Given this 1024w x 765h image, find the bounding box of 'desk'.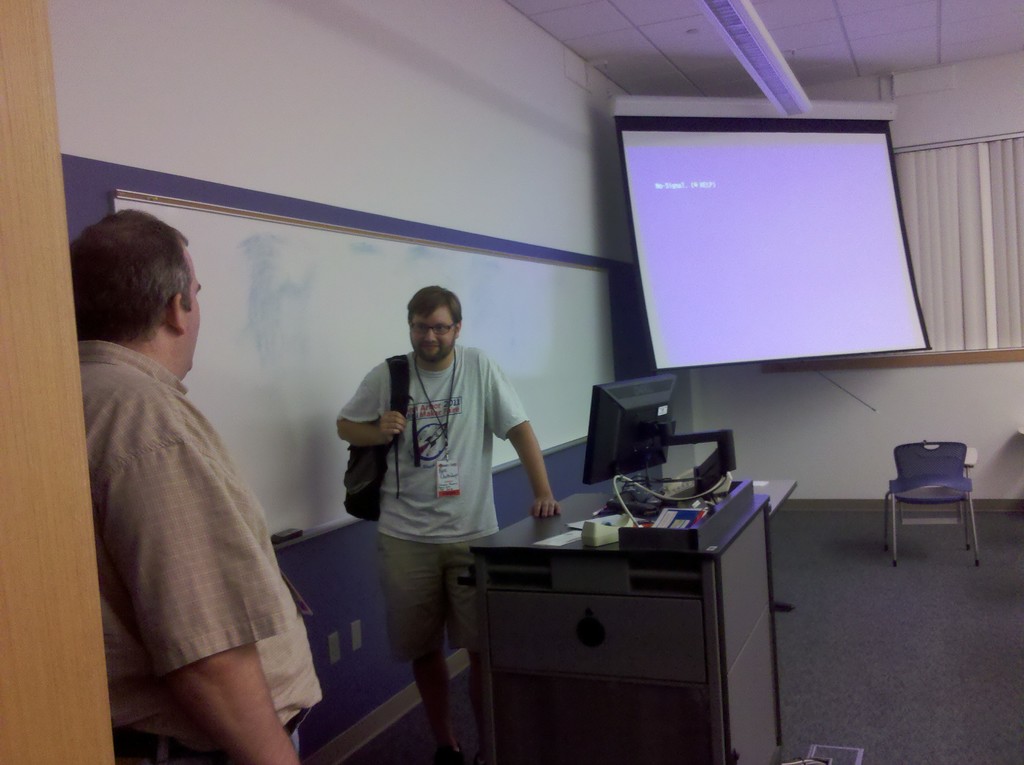
x1=412 y1=446 x2=770 y2=755.
